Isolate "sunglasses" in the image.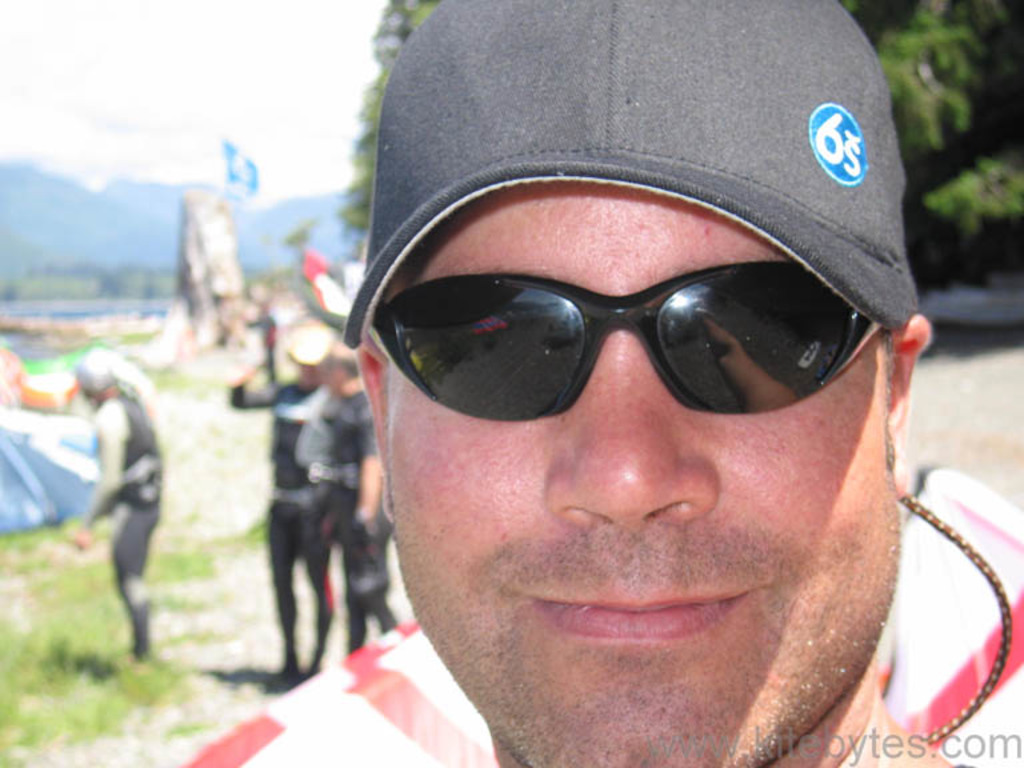
Isolated region: region(368, 256, 885, 433).
